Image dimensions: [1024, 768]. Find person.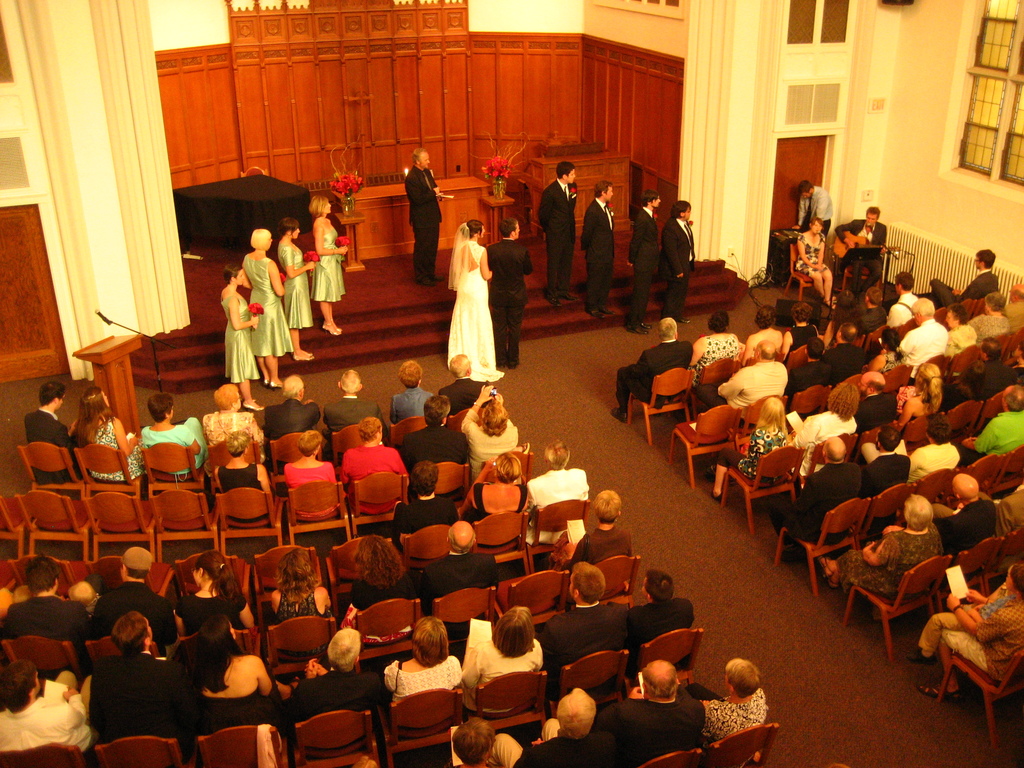
region(583, 181, 619, 321).
